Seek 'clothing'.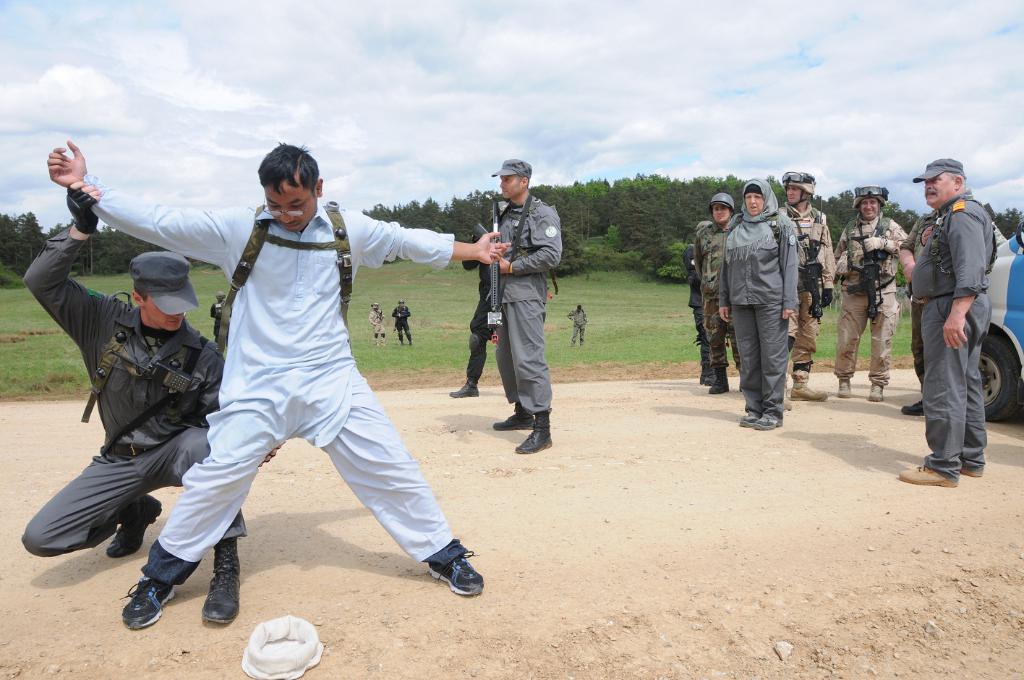
left=17, top=221, right=248, bottom=563.
